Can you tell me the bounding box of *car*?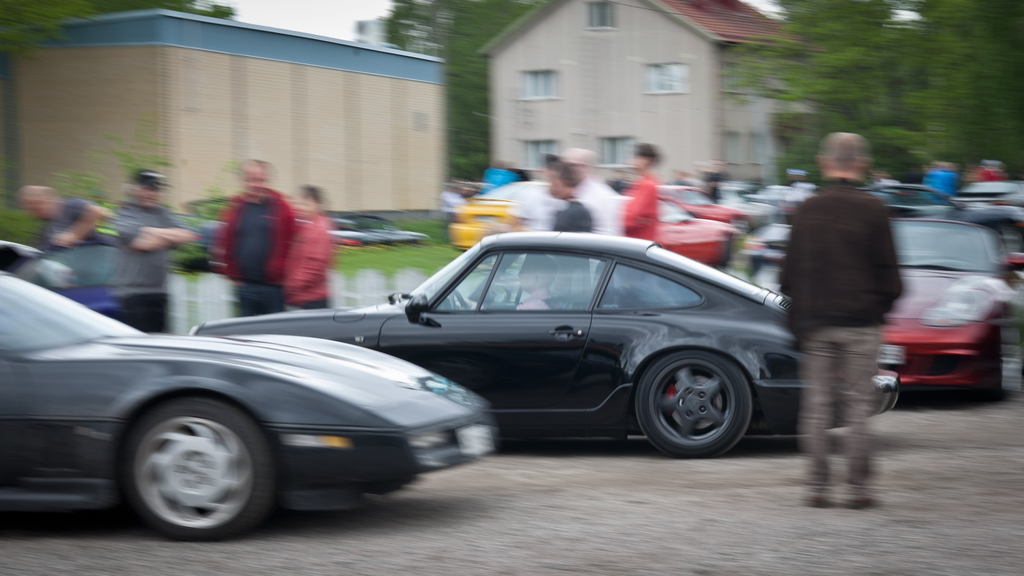
x1=744, y1=224, x2=783, y2=272.
